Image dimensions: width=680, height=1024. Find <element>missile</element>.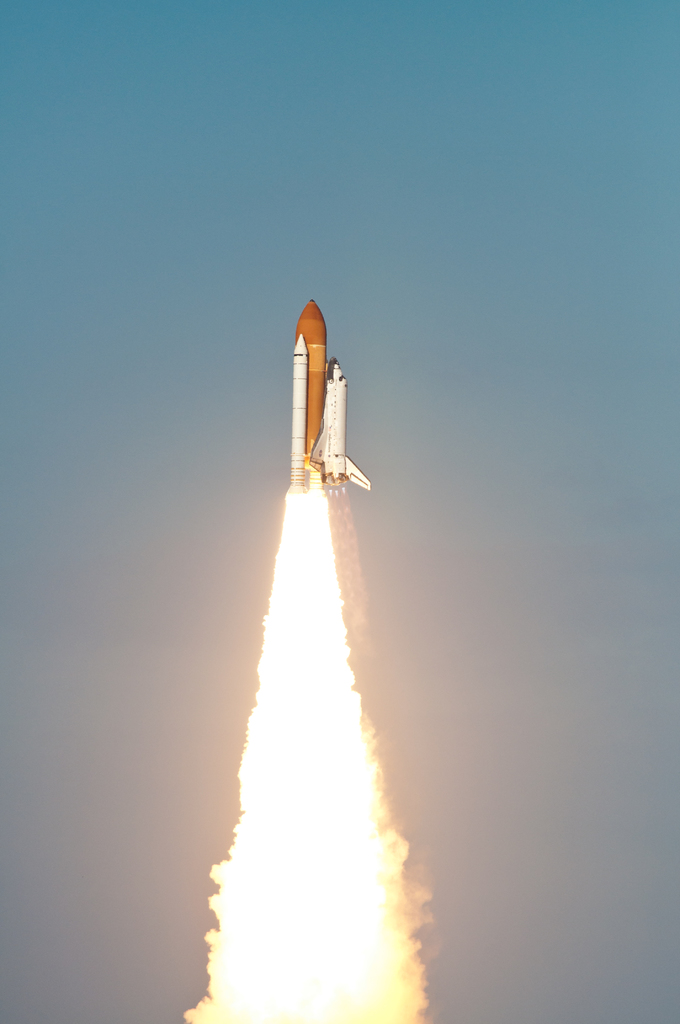
(280,260,387,504).
